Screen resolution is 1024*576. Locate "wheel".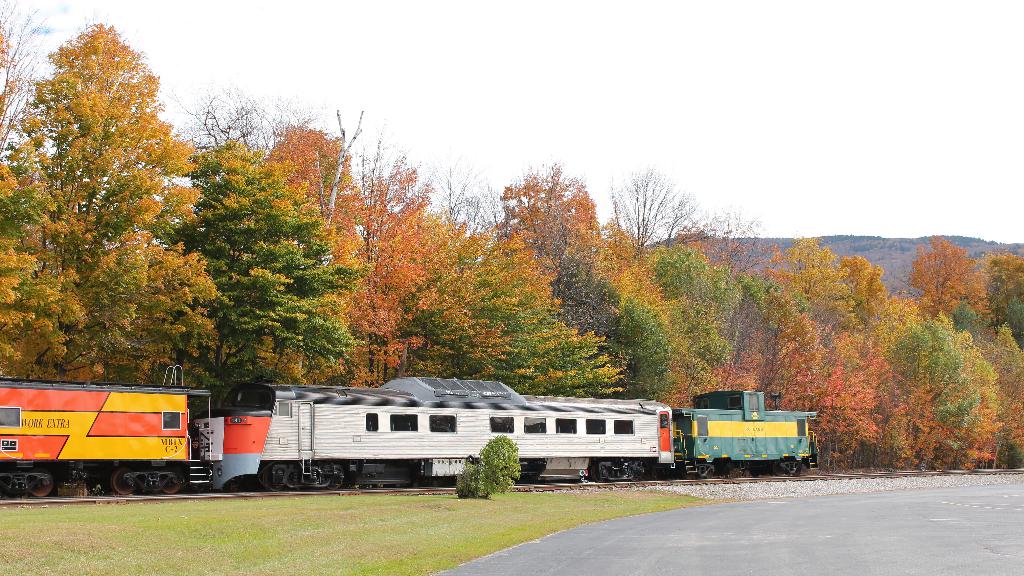
locate(32, 466, 49, 497).
